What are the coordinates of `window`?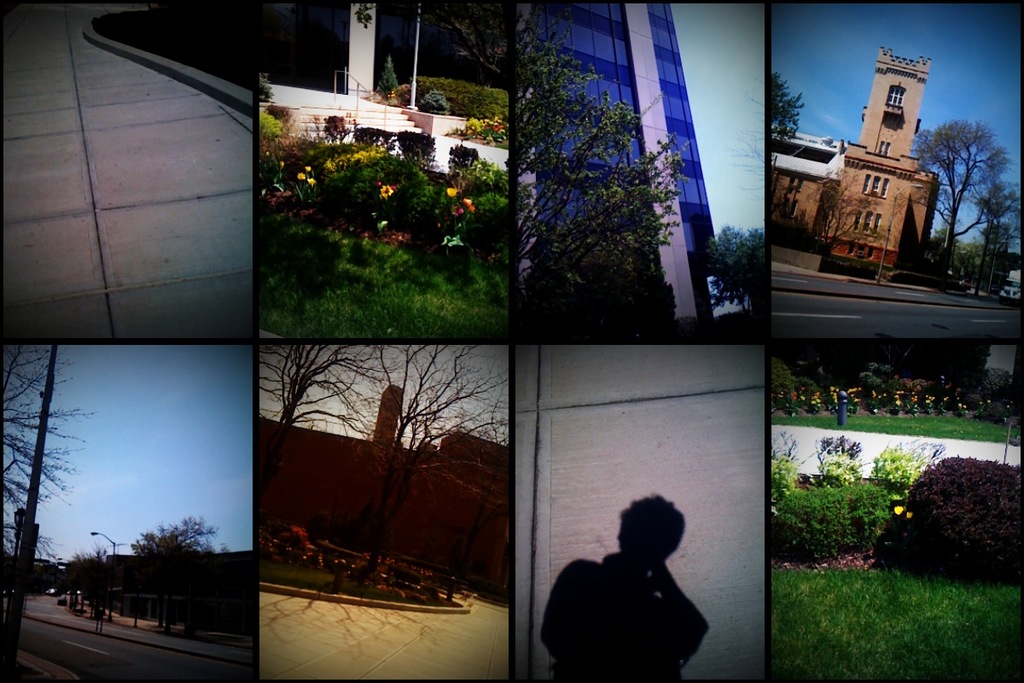
bbox=[879, 142, 886, 155].
